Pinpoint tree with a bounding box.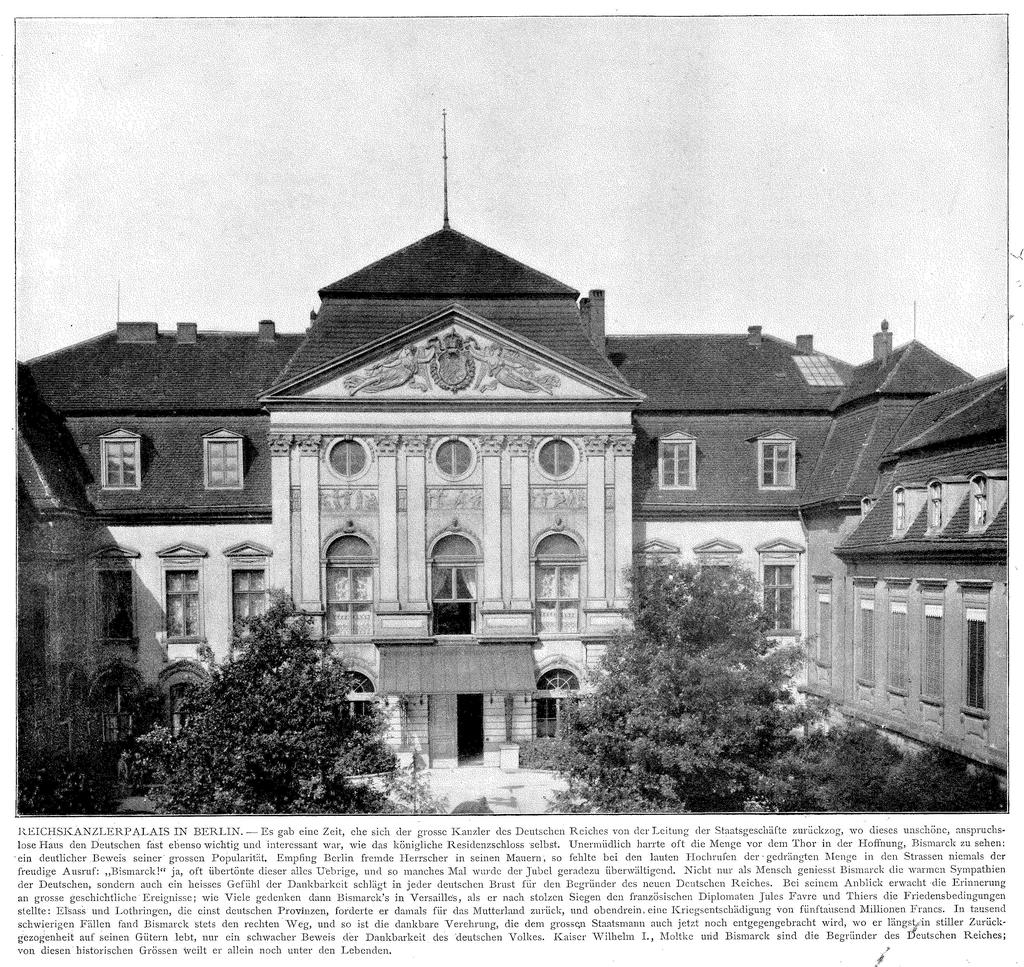
bbox=[567, 561, 1004, 810].
